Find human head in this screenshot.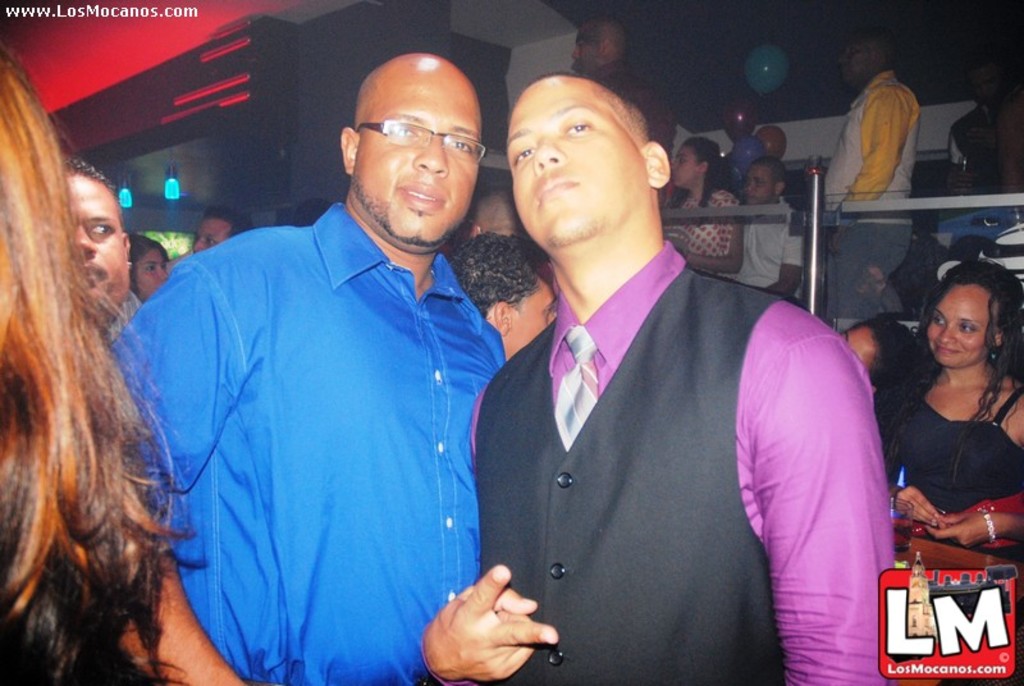
The bounding box for human head is x1=750 y1=124 x2=786 y2=150.
